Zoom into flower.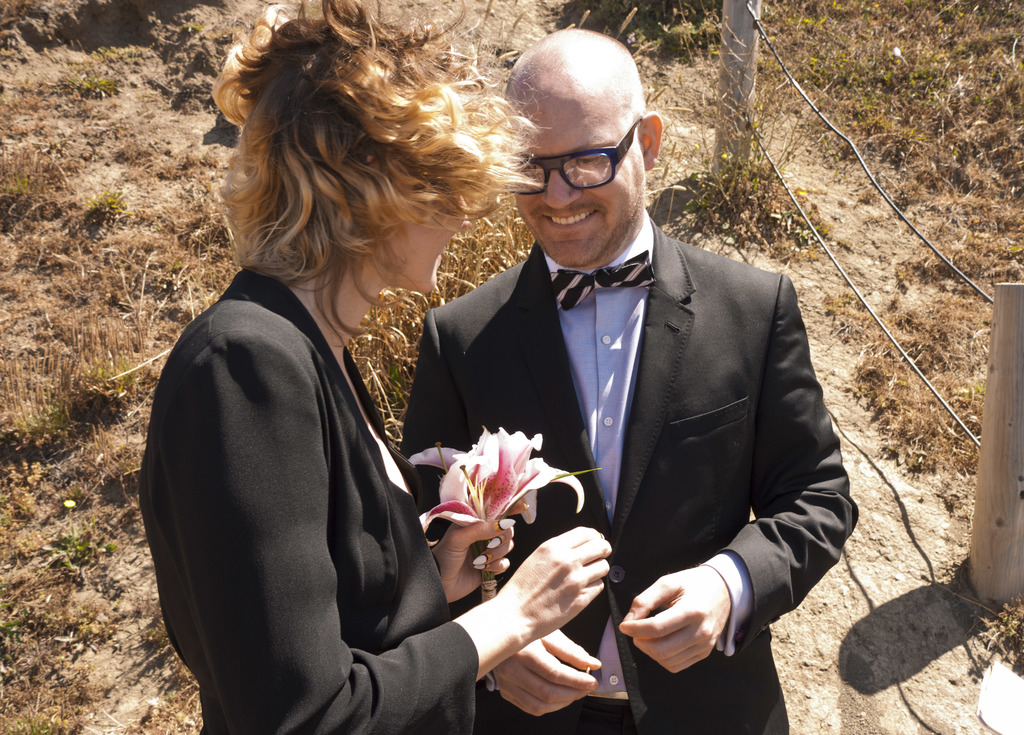
Zoom target: [444,428,550,543].
